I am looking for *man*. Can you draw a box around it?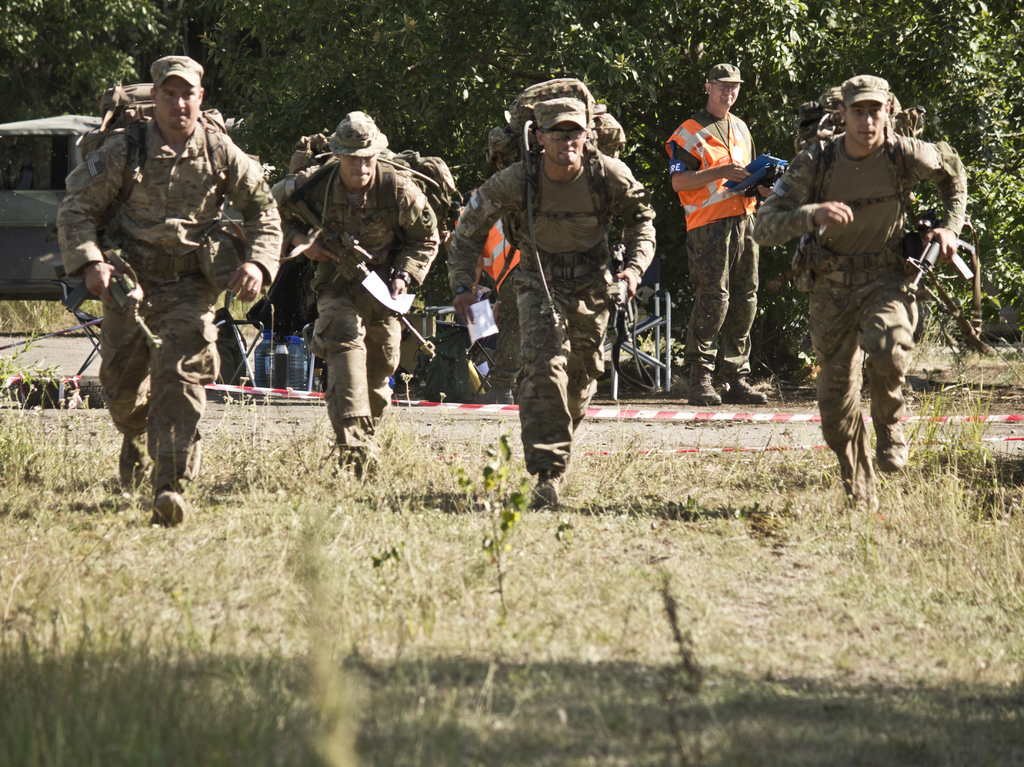
Sure, the bounding box is crop(776, 71, 952, 518).
